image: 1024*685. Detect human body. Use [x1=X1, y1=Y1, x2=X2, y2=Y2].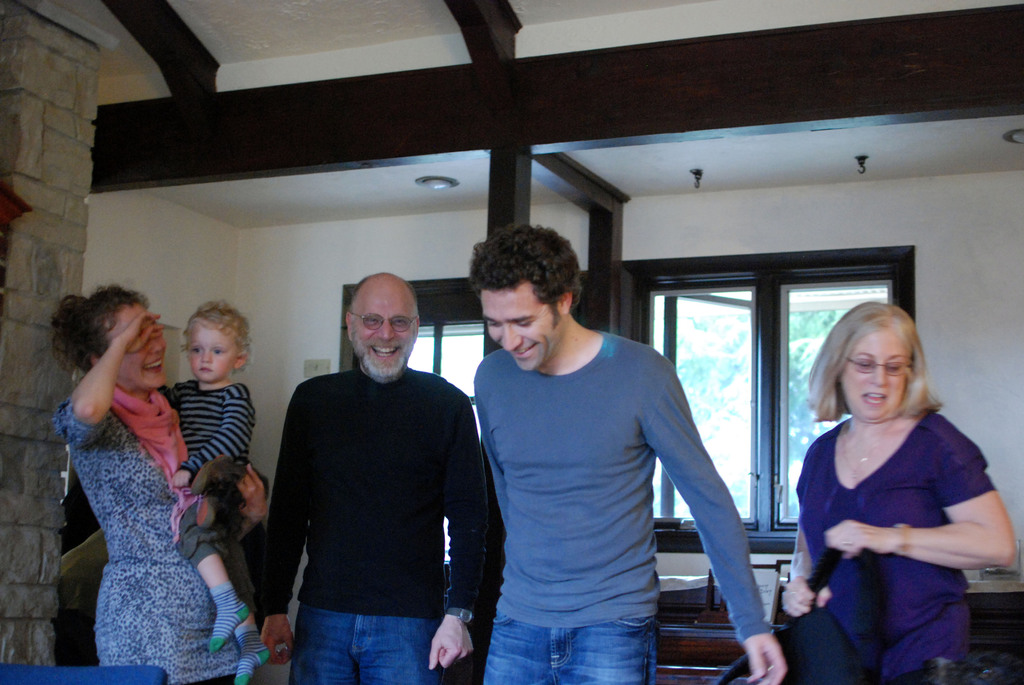
[x1=761, y1=302, x2=1018, y2=684].
